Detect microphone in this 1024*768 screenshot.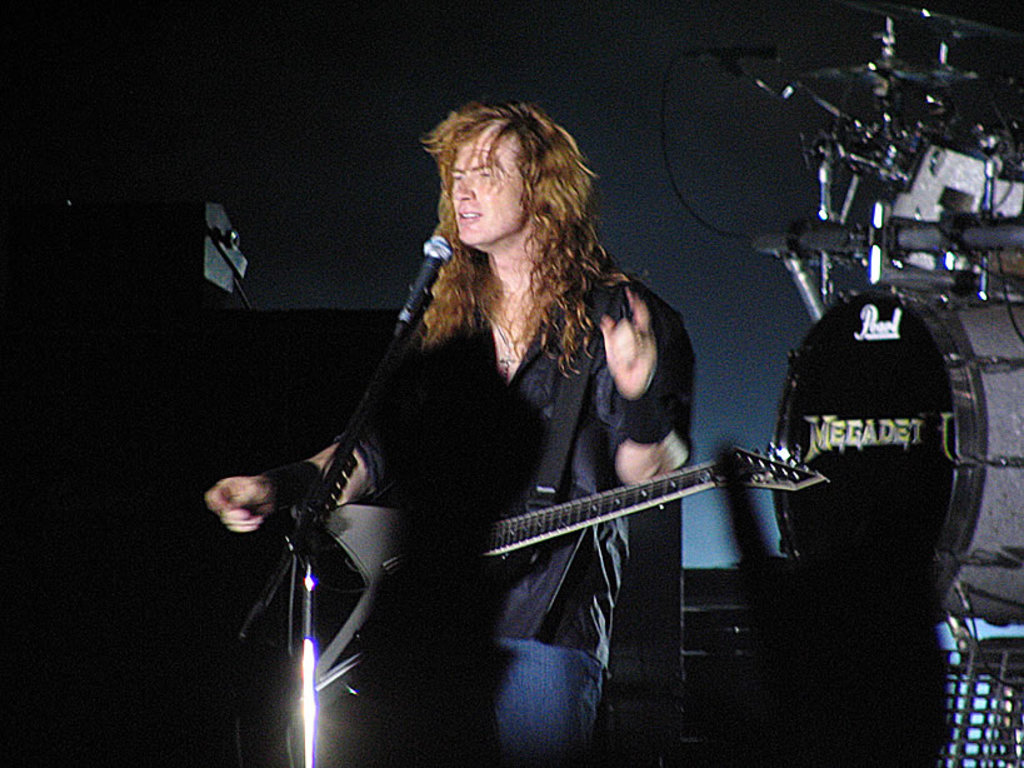
Detection: detection(390, 230, 454, 349).
